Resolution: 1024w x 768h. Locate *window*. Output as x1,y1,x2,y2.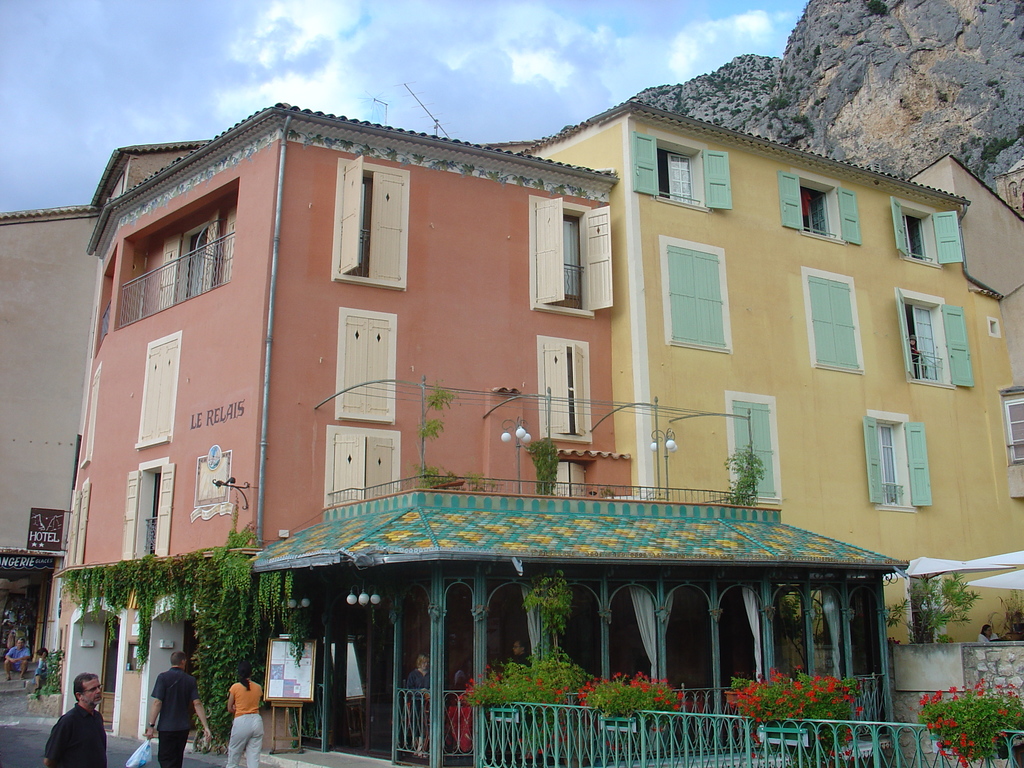
529,196,614,312.
